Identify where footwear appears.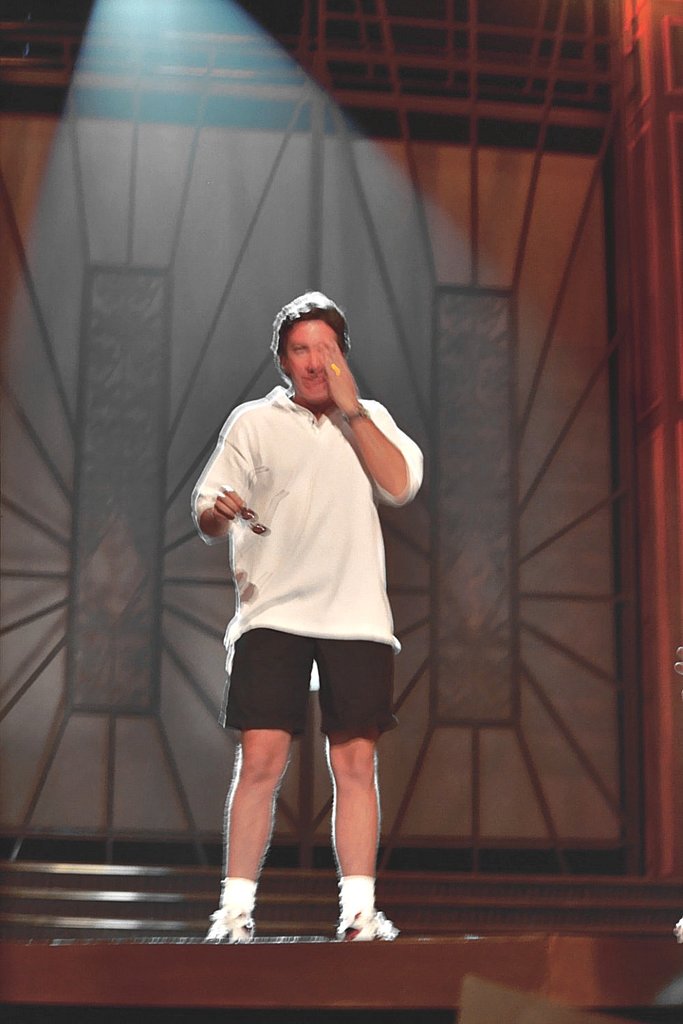
Appears at box=[199, 878, 272, 945].
